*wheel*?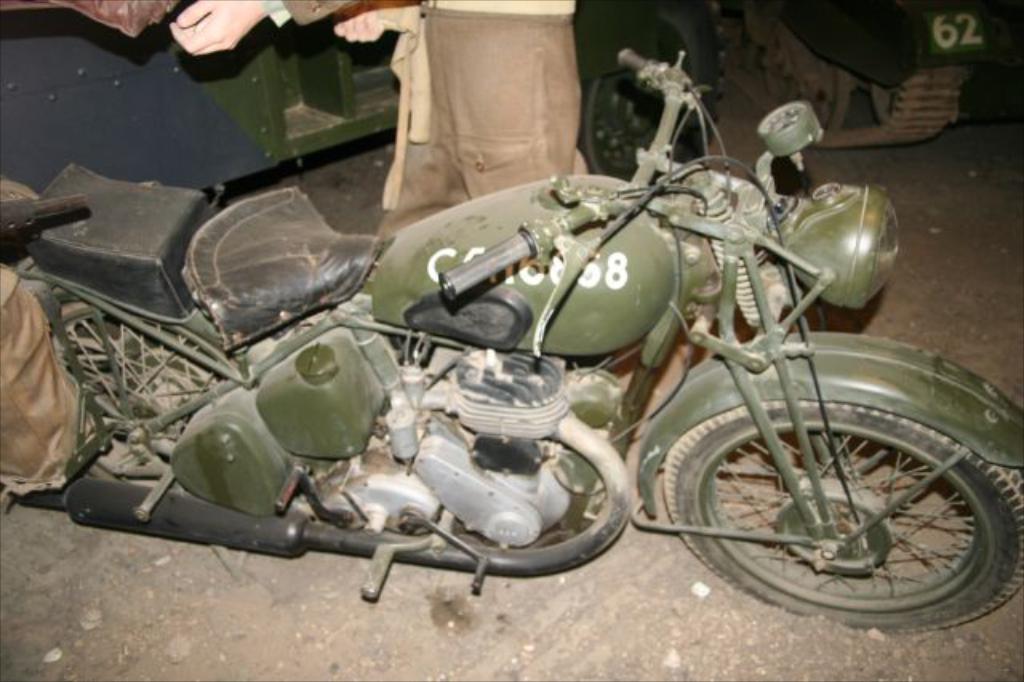
rect(664, 402, 1022, 632)
